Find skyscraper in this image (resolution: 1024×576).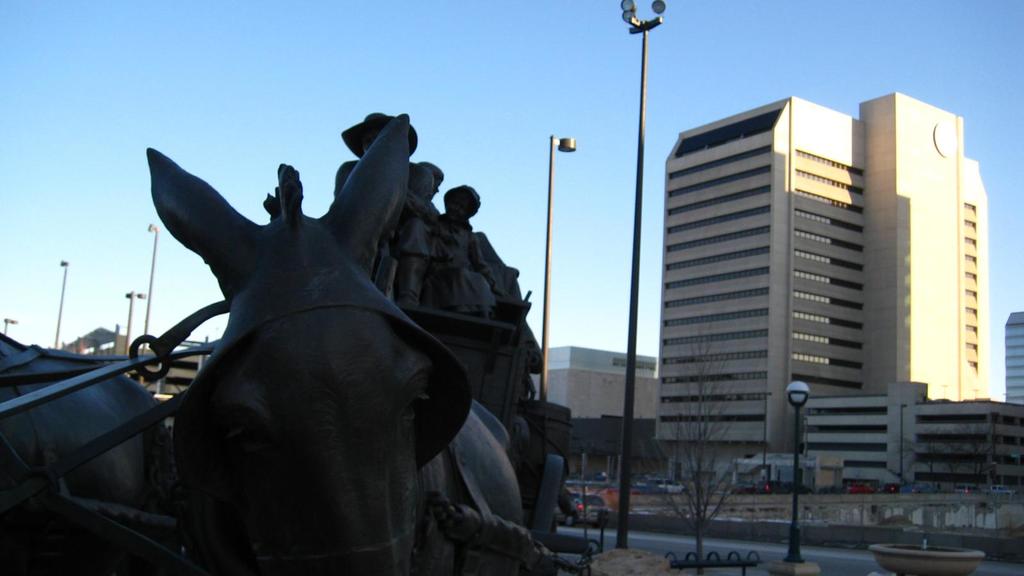
1000/303/1023/419.
